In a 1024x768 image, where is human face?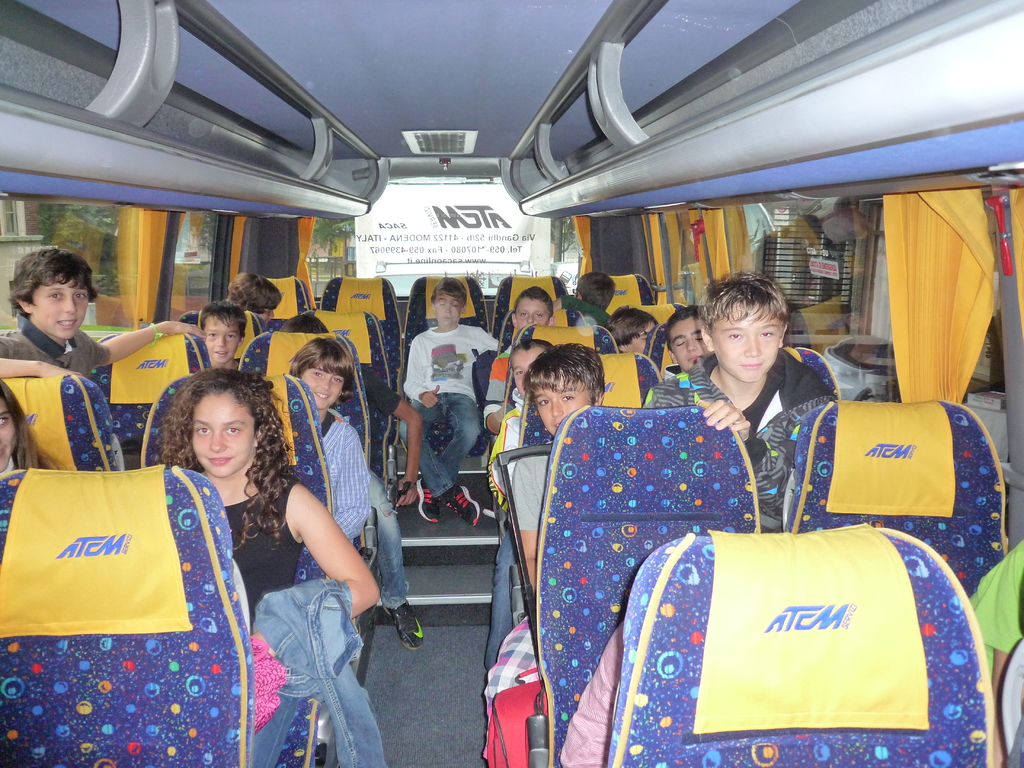
[left=671, top=321, right=705, bottom=369].
